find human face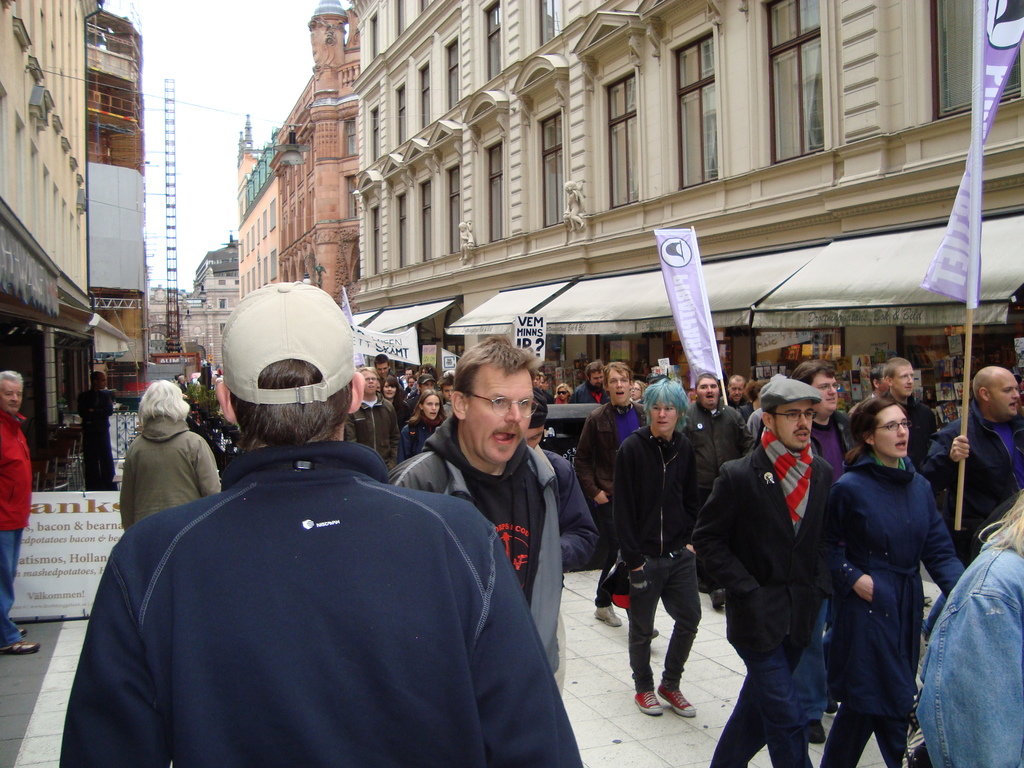
(left=893, top=362, right=919, bottom=394)
